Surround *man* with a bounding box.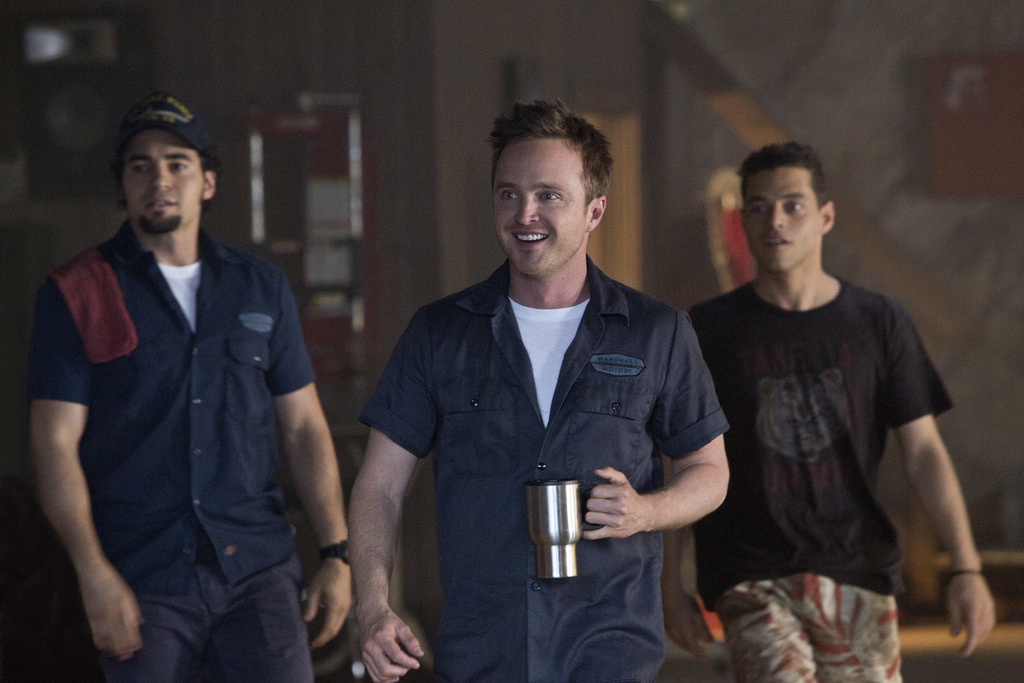
<box>348,115,734,666</box>.
